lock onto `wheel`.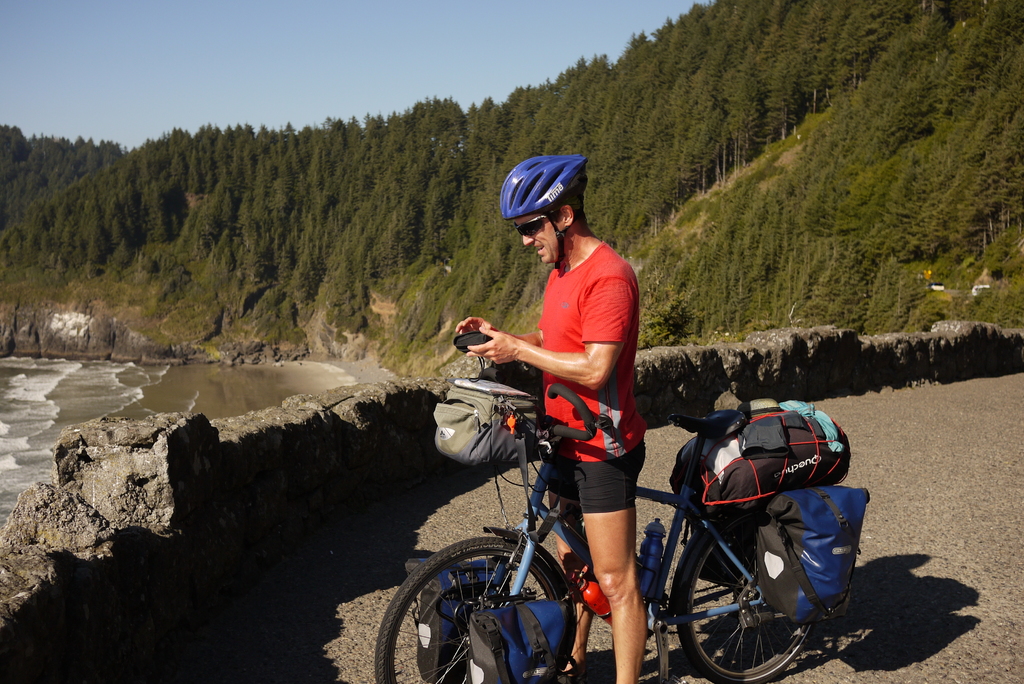
Locked: (676, 509, 813, 683).
